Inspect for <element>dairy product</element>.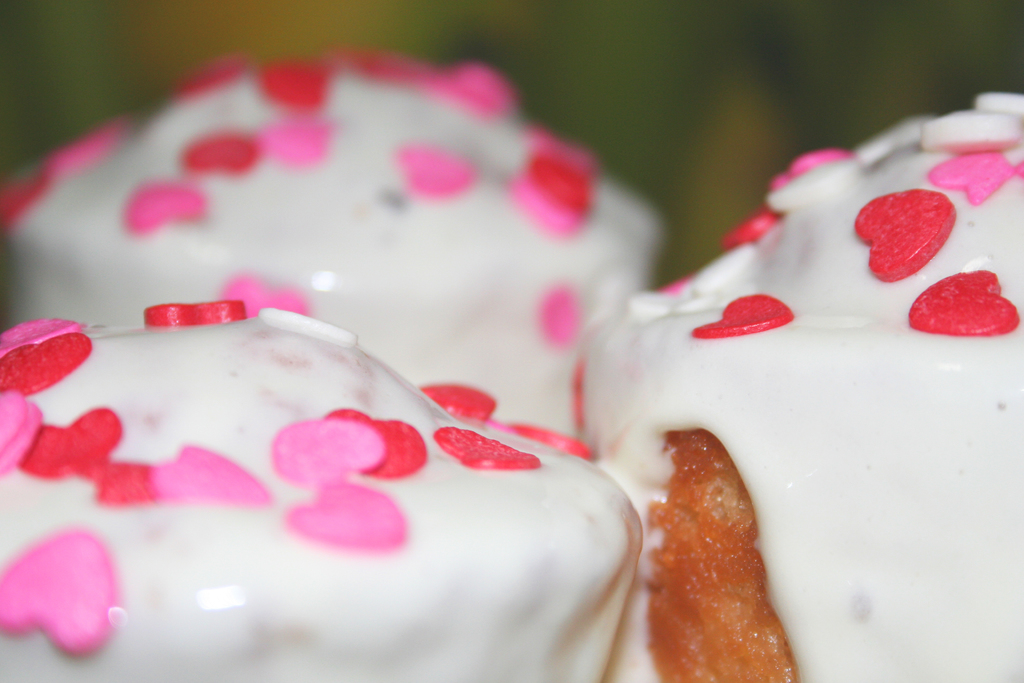
Inspection: region(15, 314, 659, 682).
